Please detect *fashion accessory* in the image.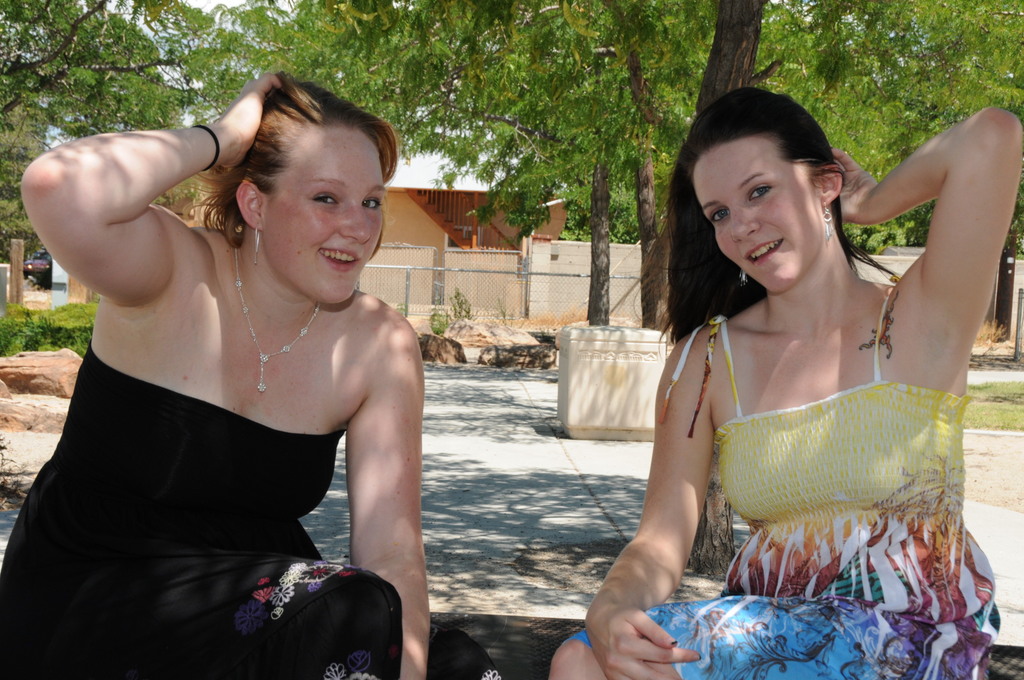
<region>388, 299, 407, 324</region>.
